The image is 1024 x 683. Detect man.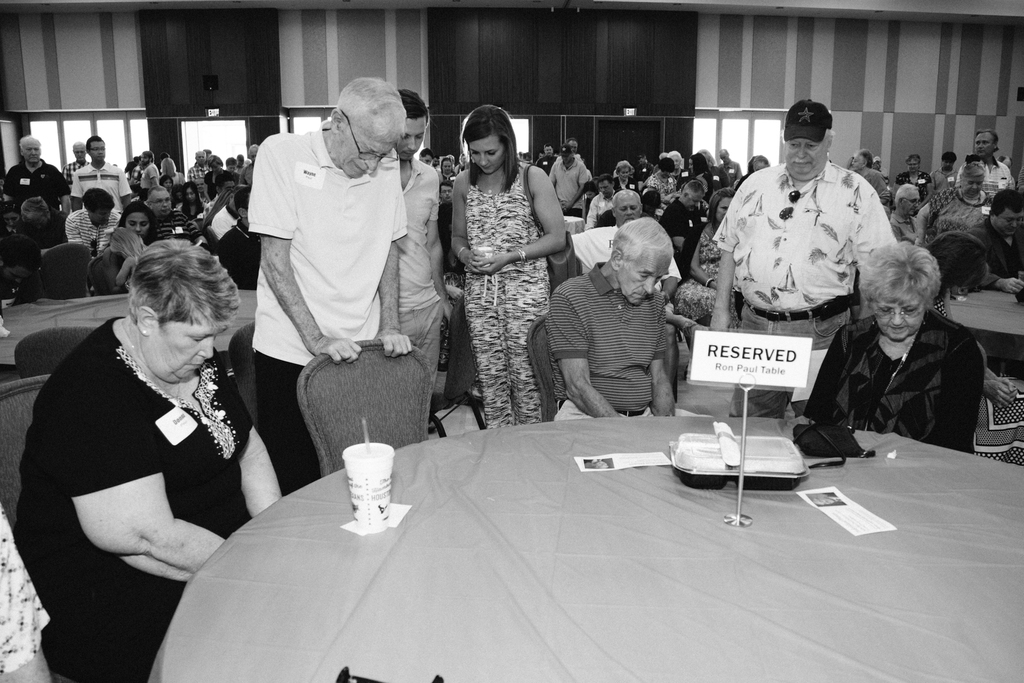
Detection: Rect(952, 186, 1023, 291).
